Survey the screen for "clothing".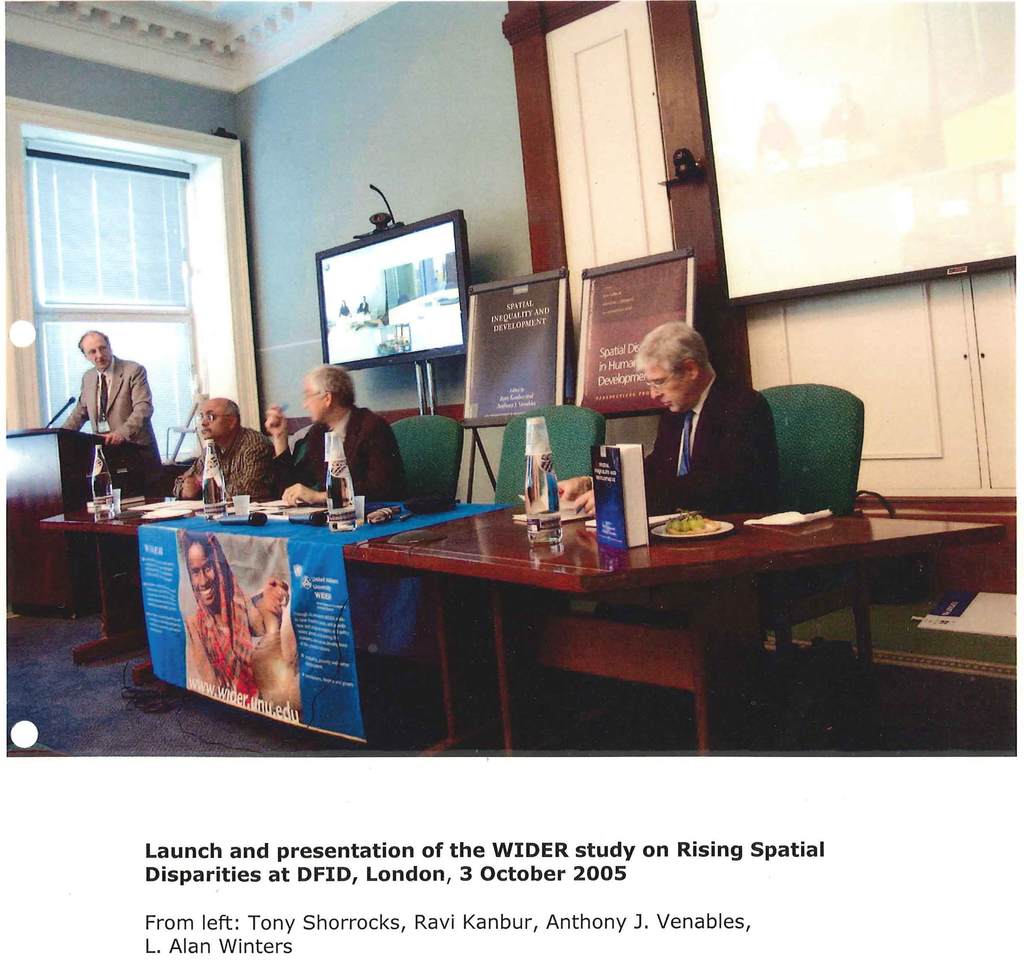
Survey found: left=270, top=397, right=403, bottom=528.
